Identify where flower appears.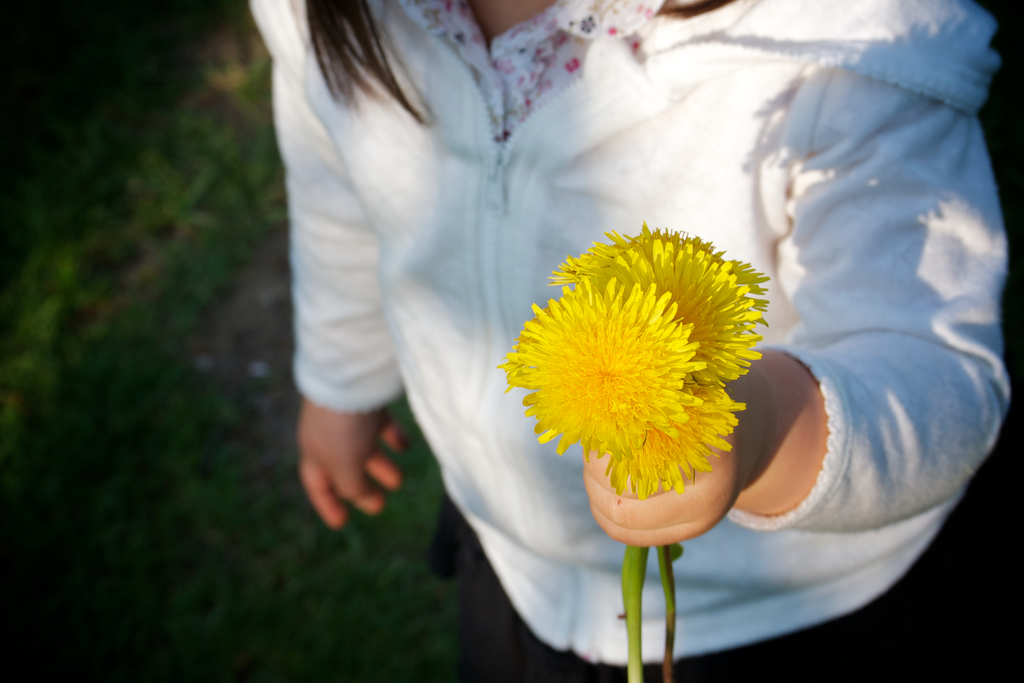
Appears at (535, 222, 770, 320).
